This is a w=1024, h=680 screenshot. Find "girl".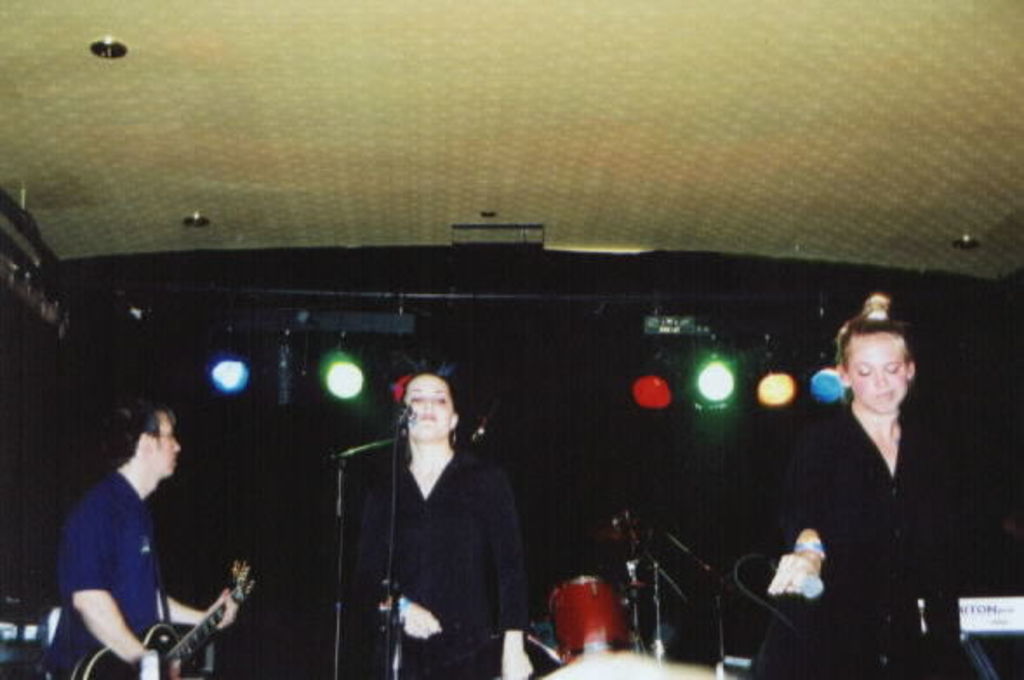
Bounding box: (left=353, top=357, right=535, bottom=678).
